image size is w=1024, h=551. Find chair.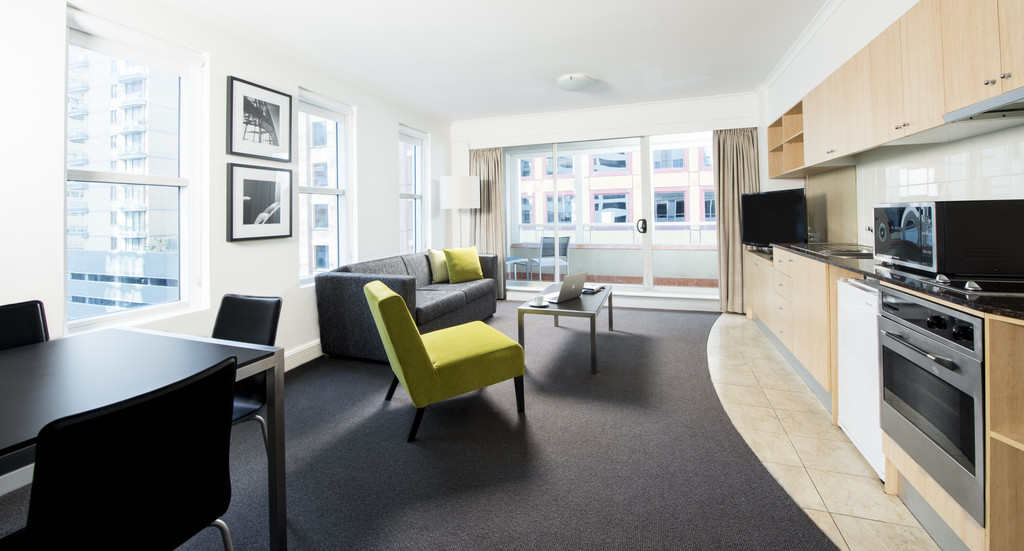
<box>210,288,286,449</box>.
